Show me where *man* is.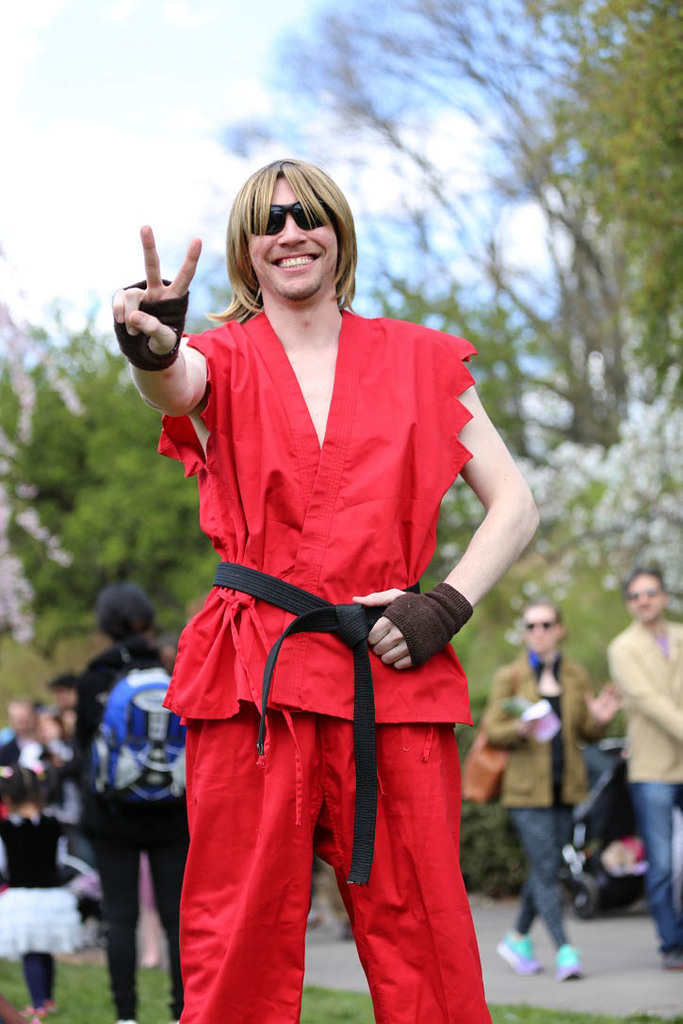
*man* is at 133/150/527/1015.
